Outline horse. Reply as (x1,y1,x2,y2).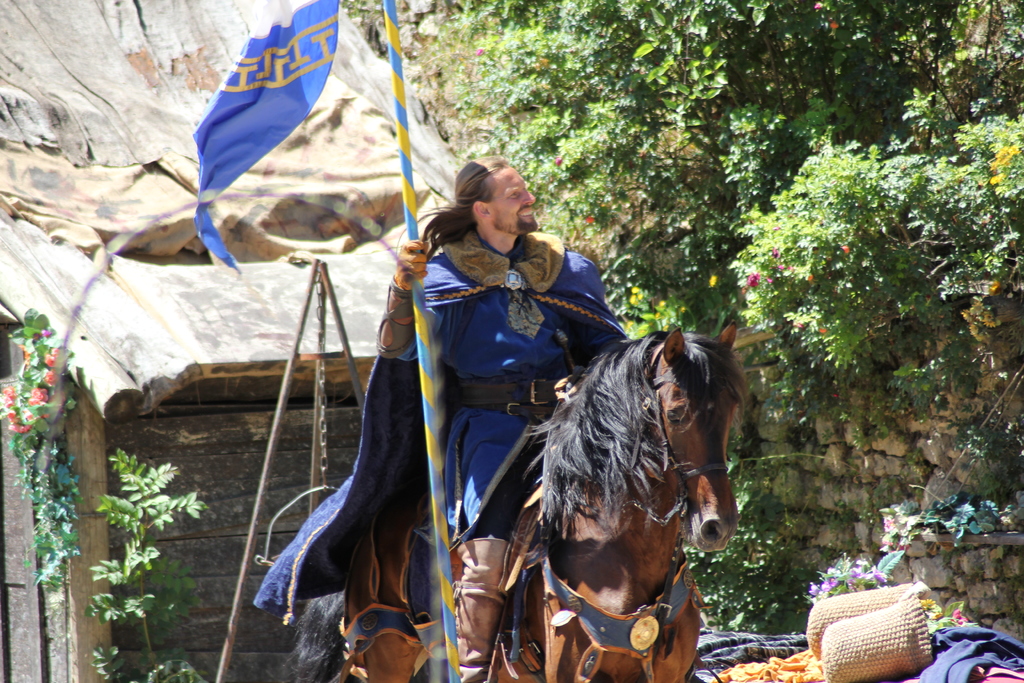
(278,319,753,682).
